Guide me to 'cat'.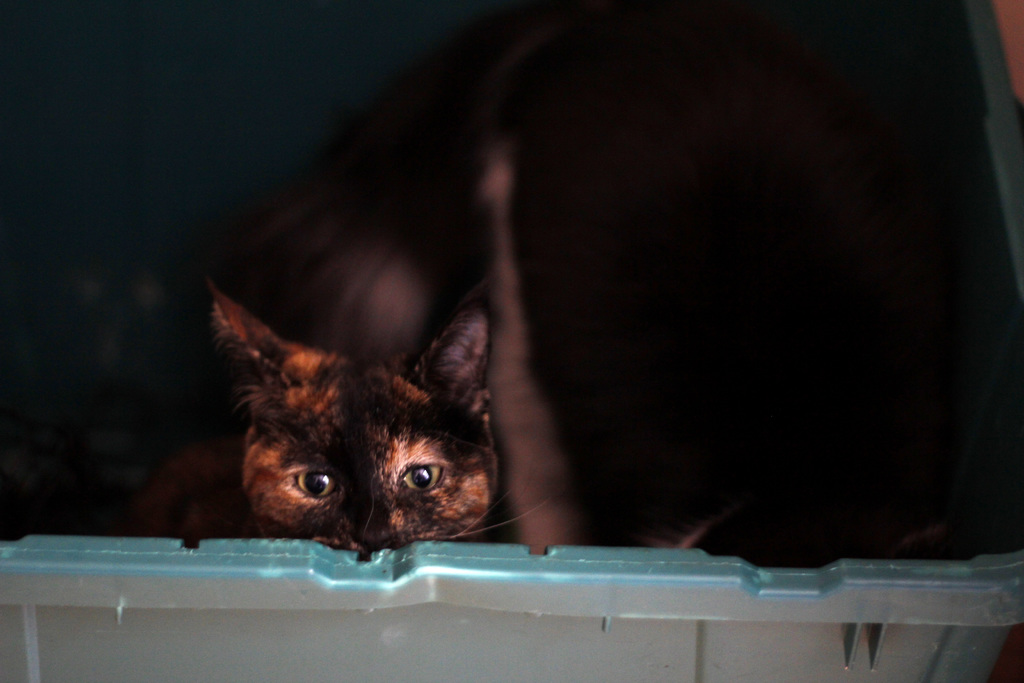
Guidance: BBox(199, 281, 559, 563).
